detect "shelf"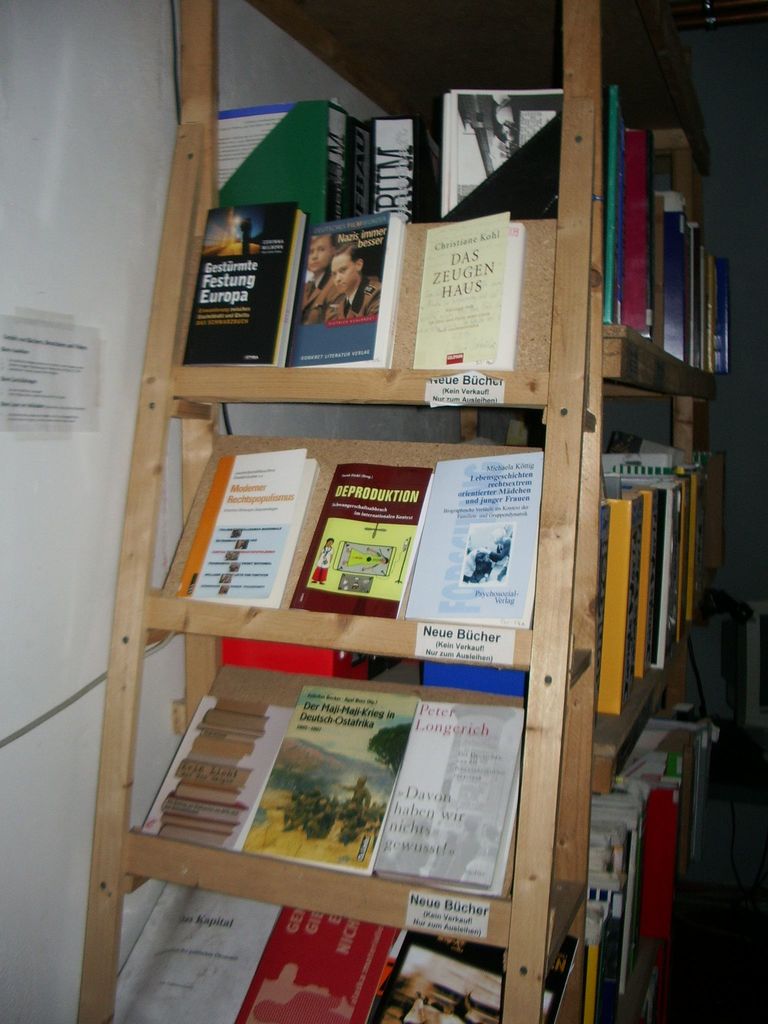
541, 623, 767, 1023
